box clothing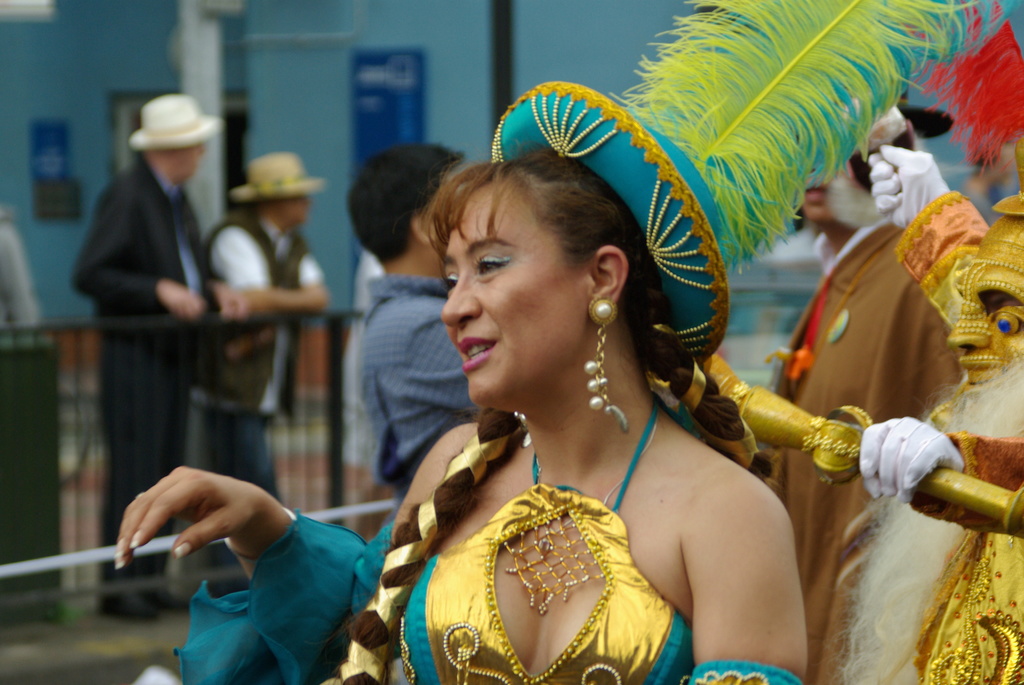
rect(788, 221, 970, 684)
